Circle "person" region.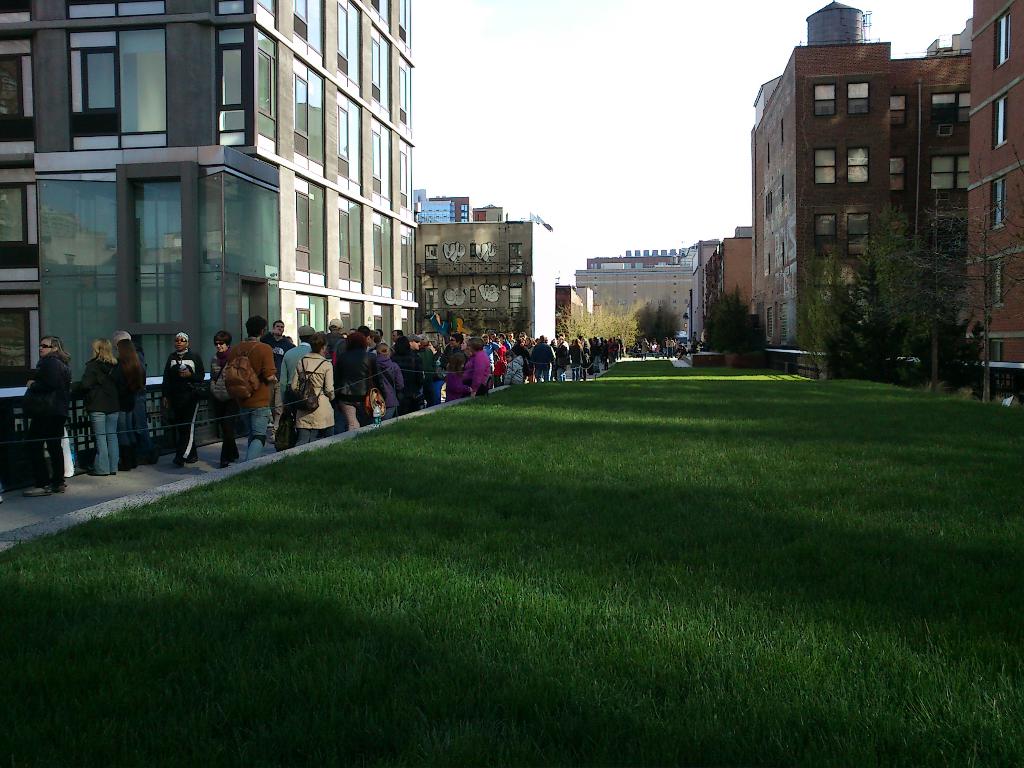
Region: left=232, top=321, right=269, bottom=458.
